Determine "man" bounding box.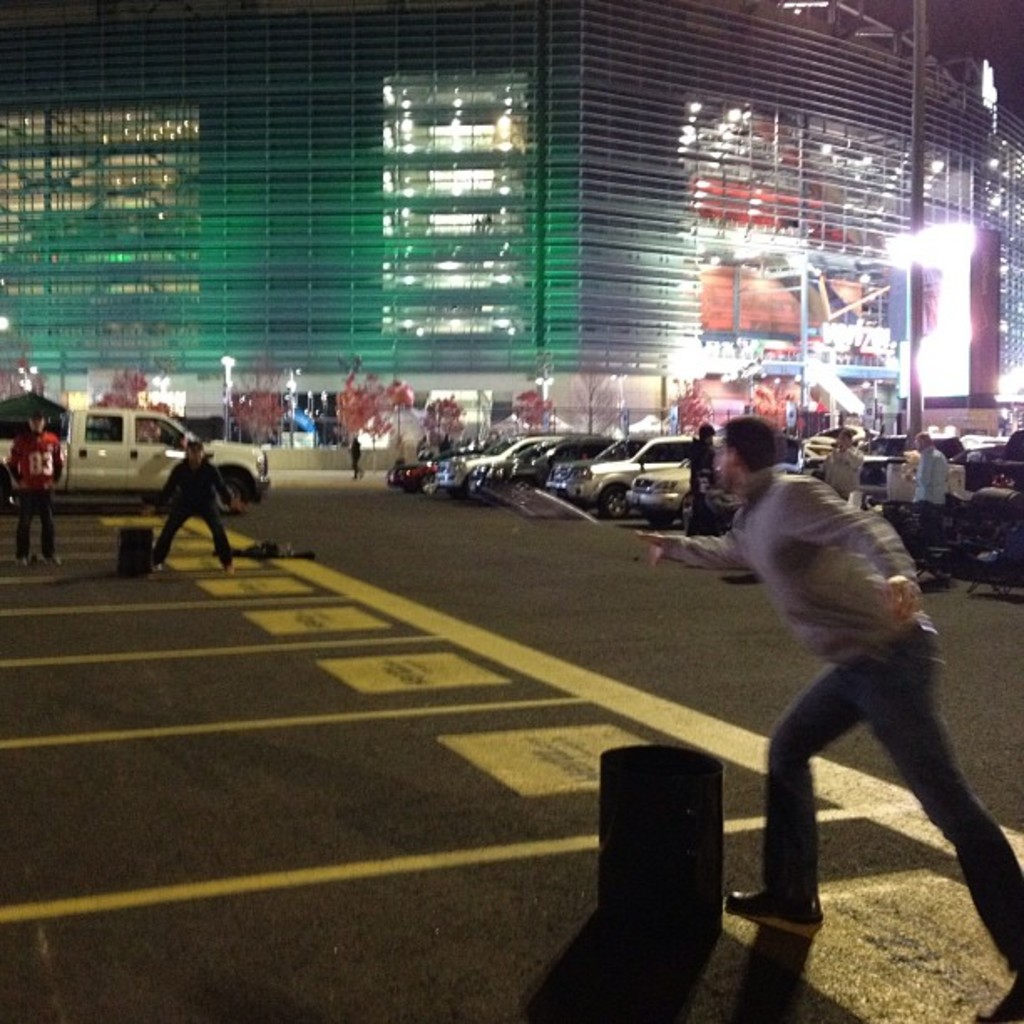
Determined: Rect(142, 438, 246, 574).
